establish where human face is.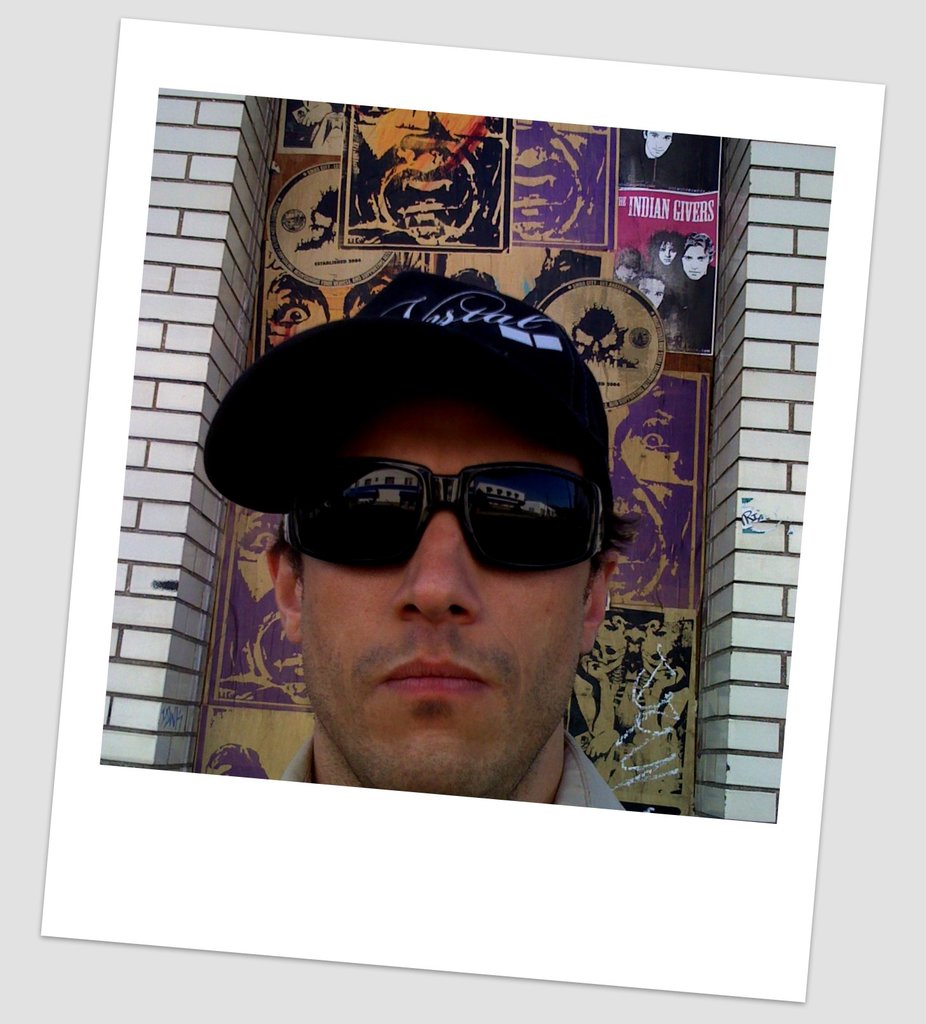
Established at <region>683, 247, 709, 282</region>.
